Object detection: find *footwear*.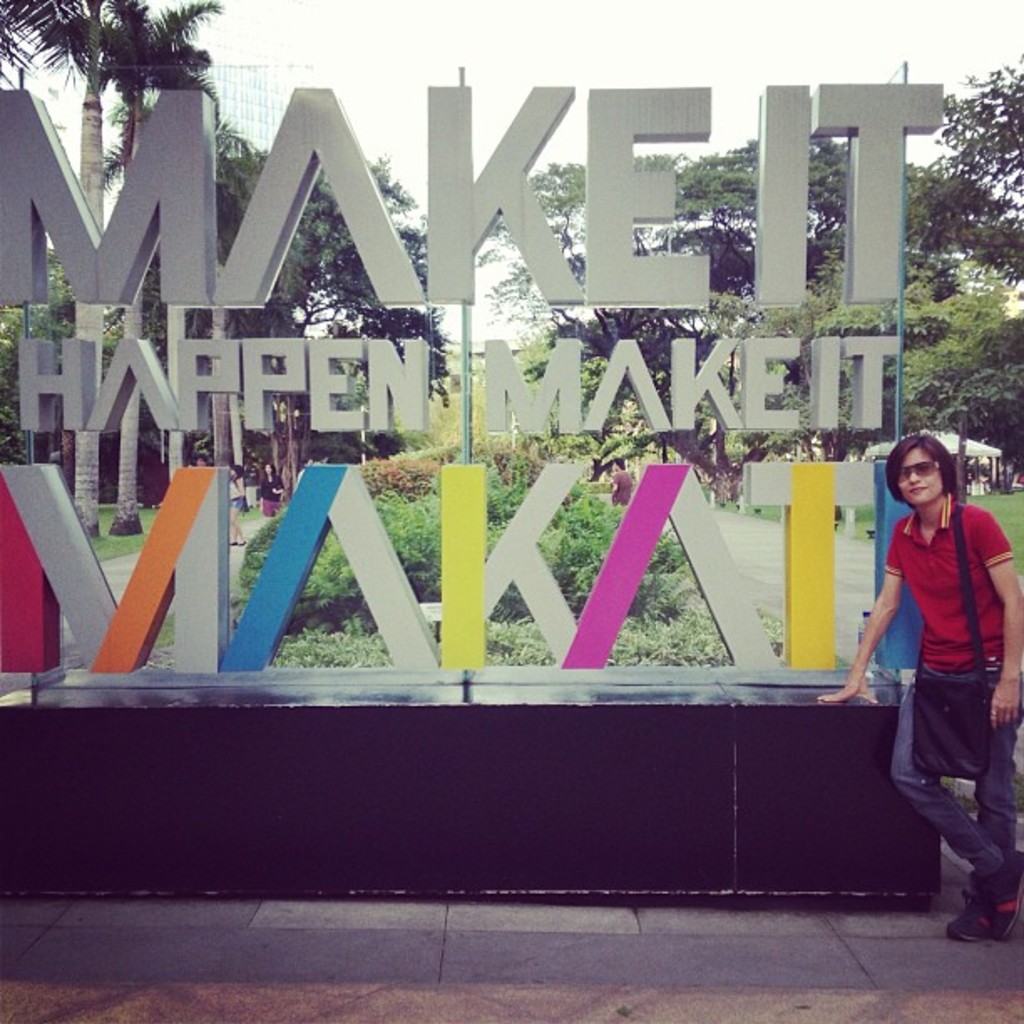
bbox=(940, 915, 986, 947).
